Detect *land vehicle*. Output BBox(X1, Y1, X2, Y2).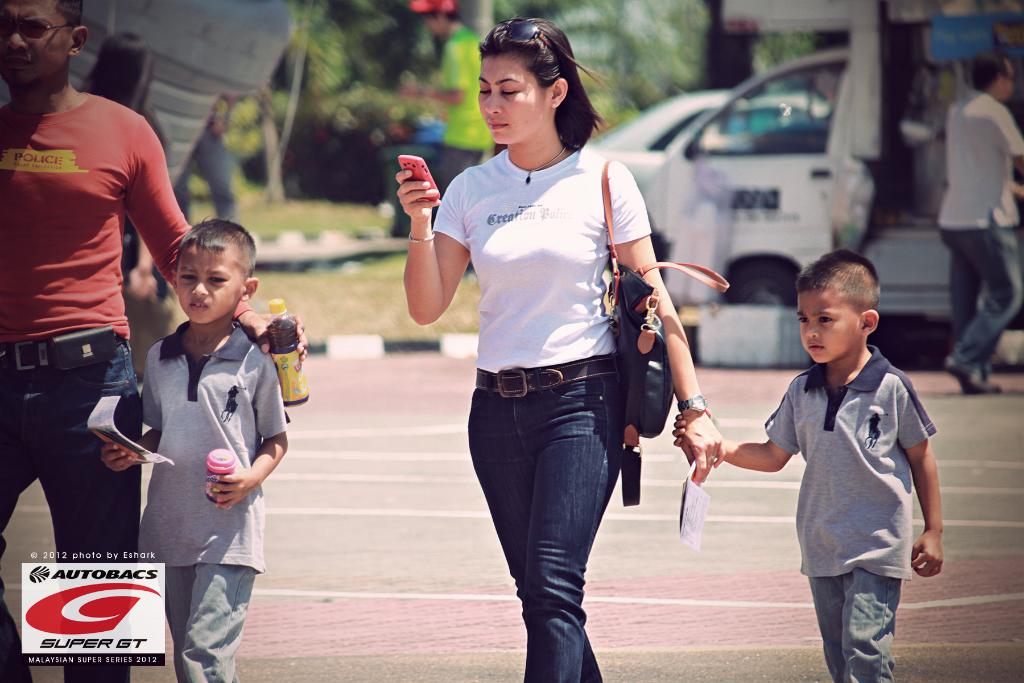
BBox(637, 0, 1023, 308).
